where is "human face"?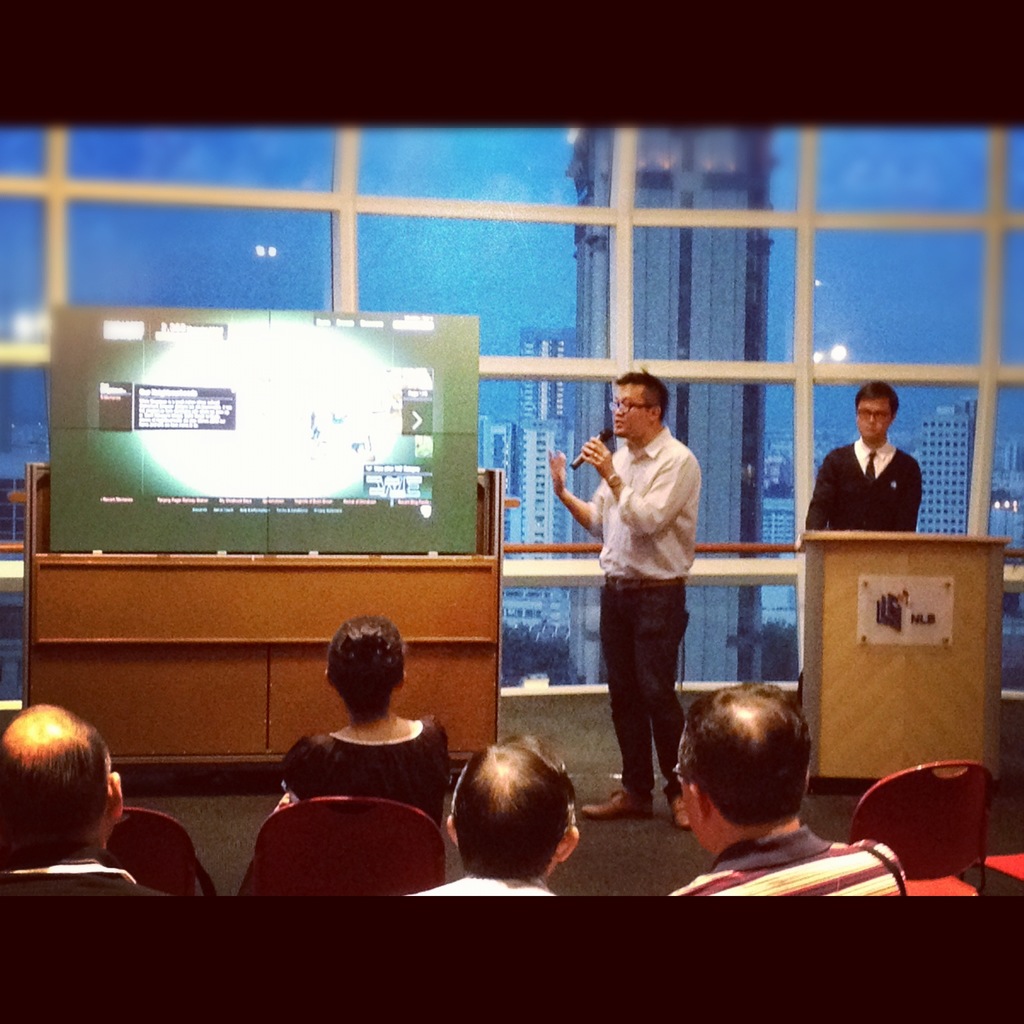
crop(609, 381, 652, 436).
